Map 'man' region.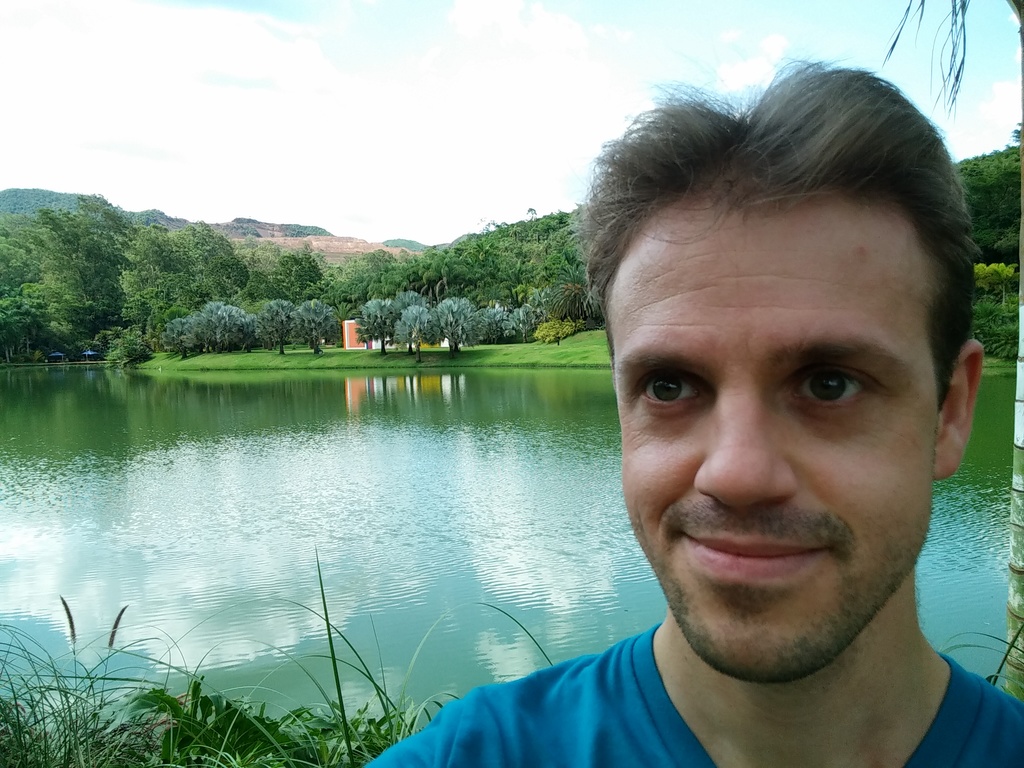
Mapped to x1=429 y1=99 x2=1023 y2=767.
